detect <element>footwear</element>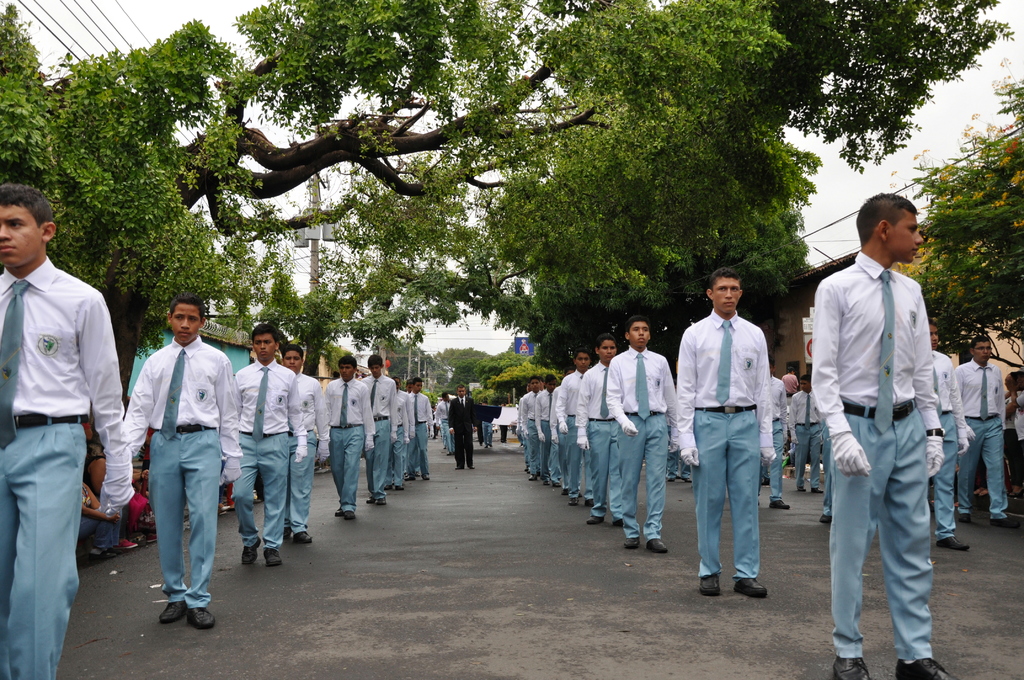
x1=188 y1=606 x2=217 y2=634
